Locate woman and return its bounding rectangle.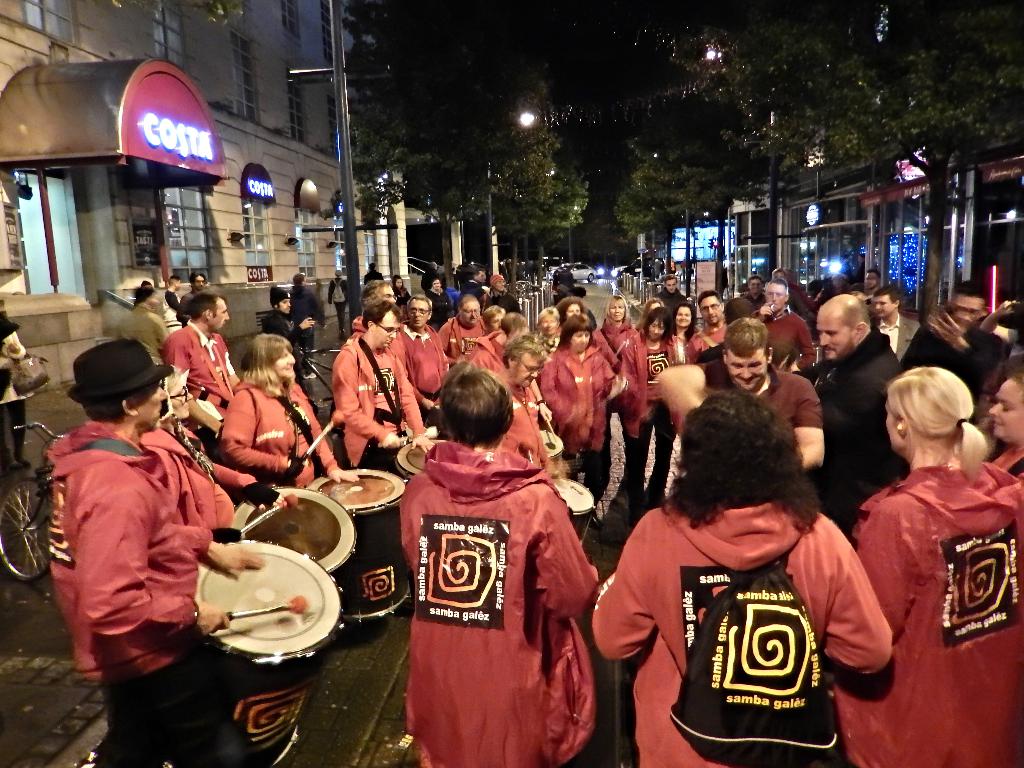
bbox=[543, 315, 619, 480].
